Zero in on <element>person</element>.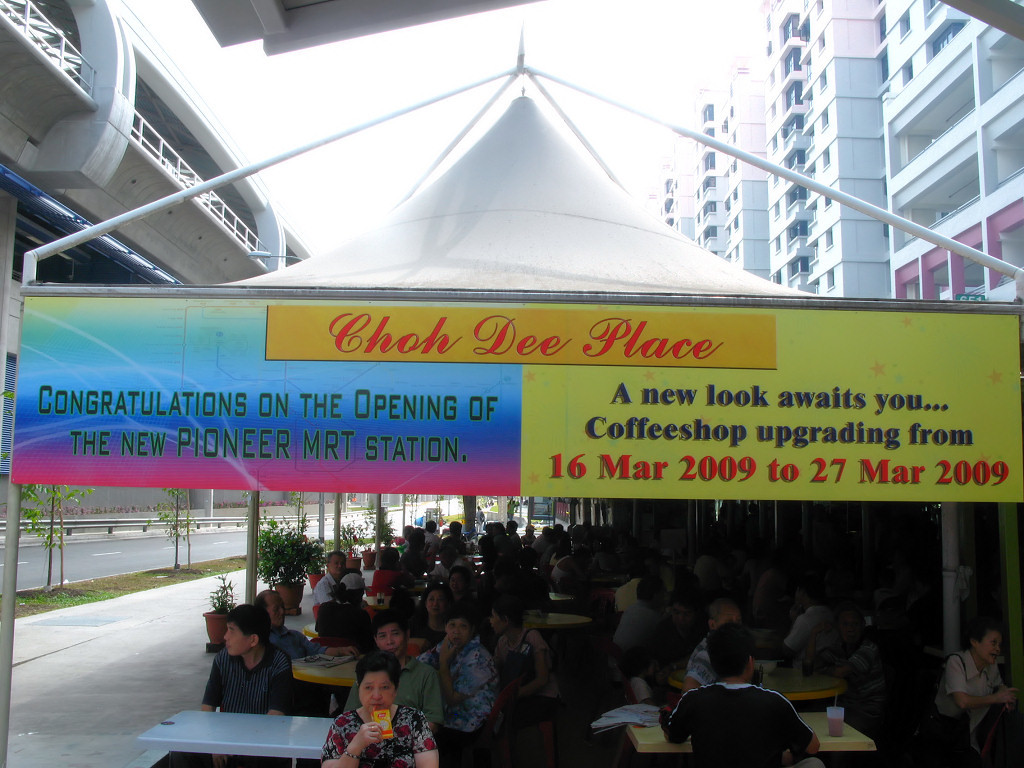
Zeroed in: <region>590, 545, 617, 575</region>.
